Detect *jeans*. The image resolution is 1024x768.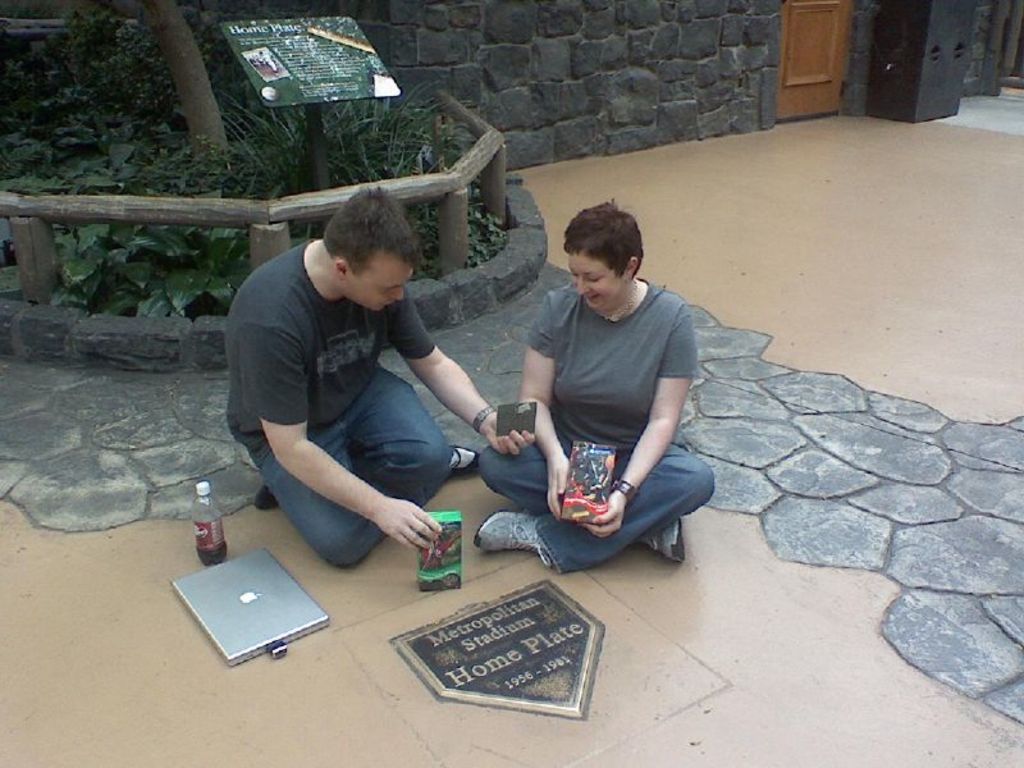
250 365 458 571.
